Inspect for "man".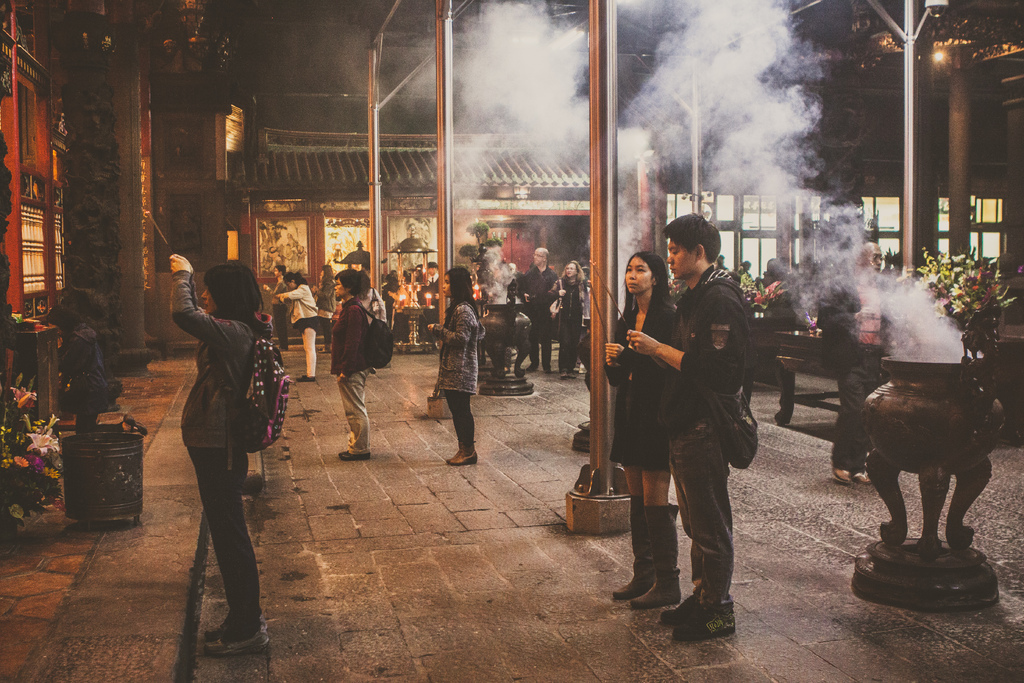
Inspection: <bbox>271, 265, 289, 351</bbox>.
